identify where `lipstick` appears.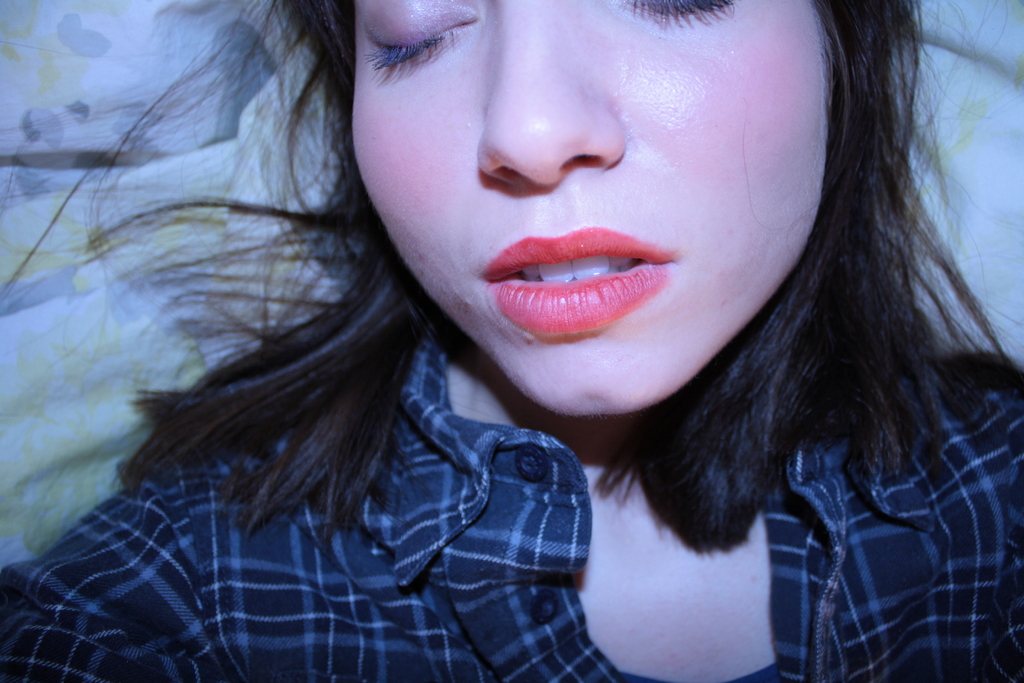
Appears at {"left": 483, "top": 225, "right": 673, "bottom": 339}.
